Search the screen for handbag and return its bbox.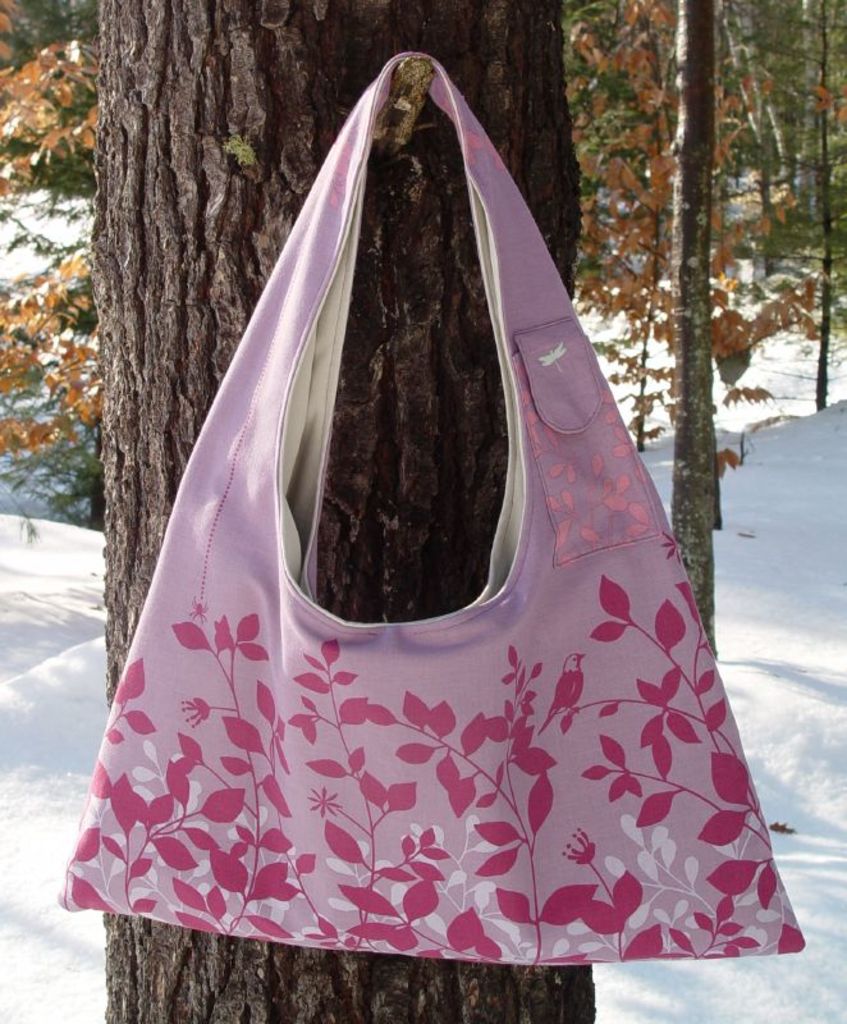
Found: x1=50 y1=46 x2=805 y2=959.
